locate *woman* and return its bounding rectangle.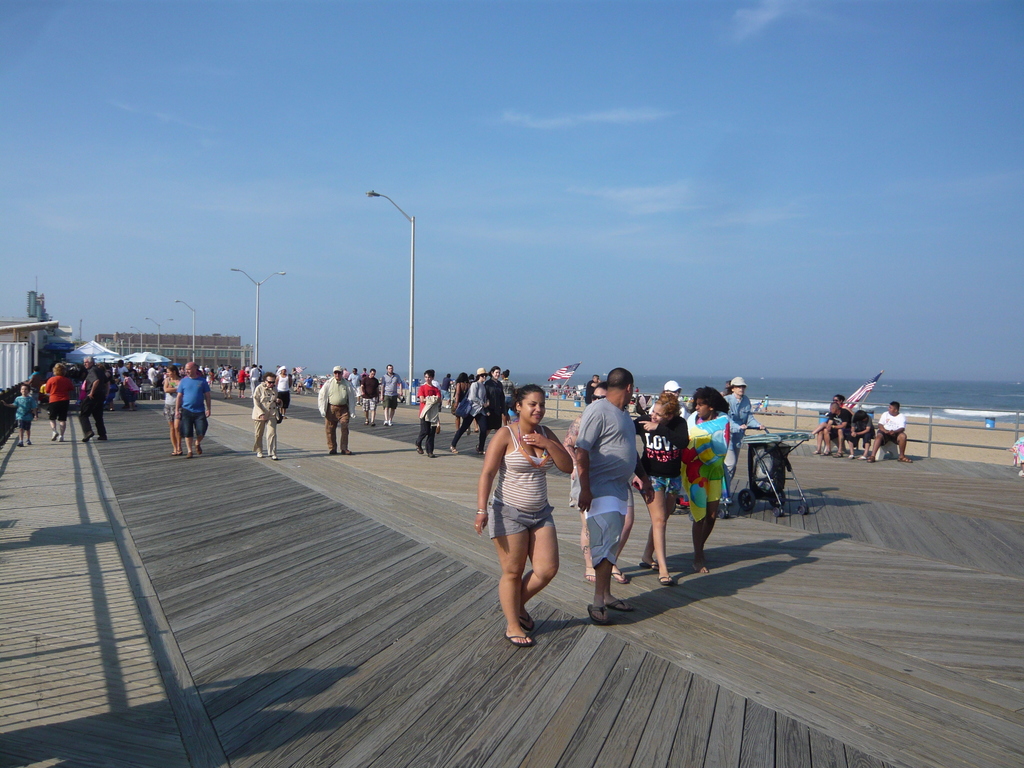
box=[161, 365, 184, 456].
